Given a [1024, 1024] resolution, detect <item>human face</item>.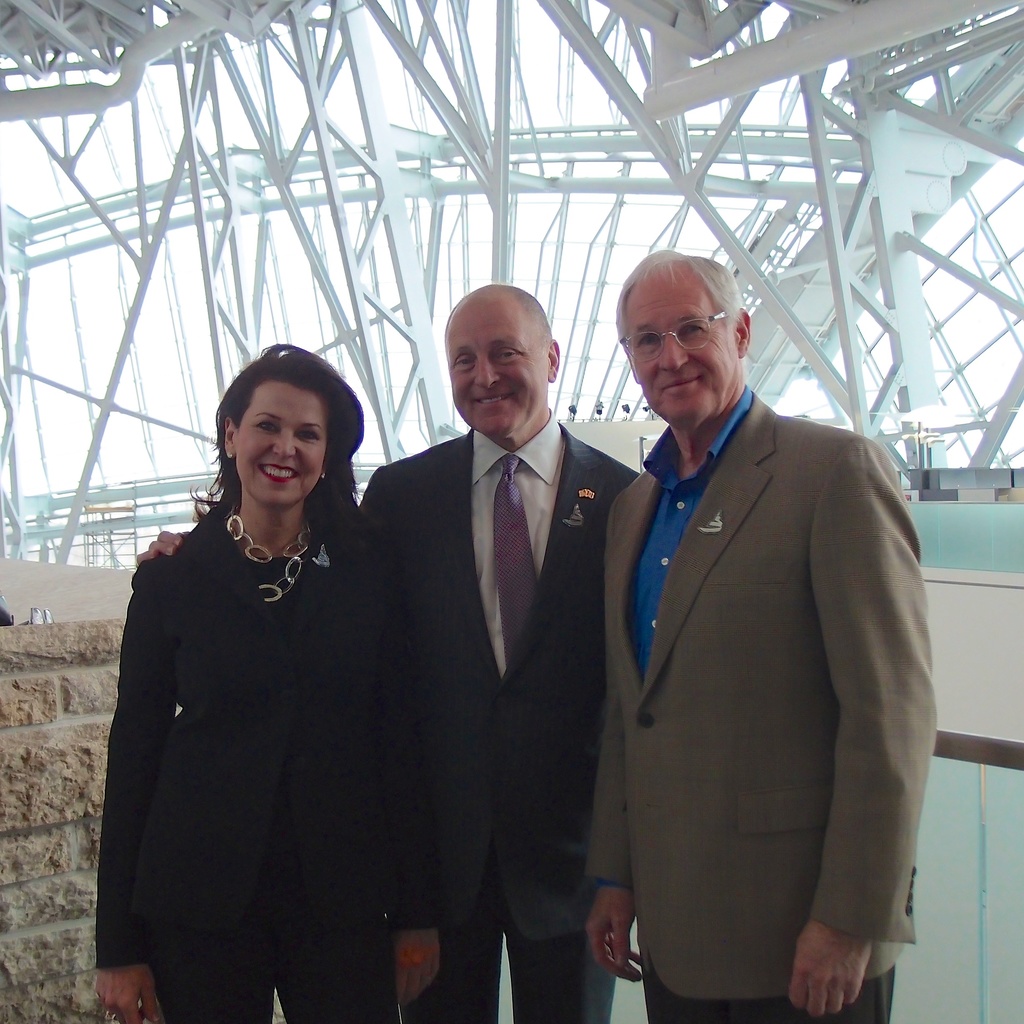
<region>446, 301, 544, 435</region>.
